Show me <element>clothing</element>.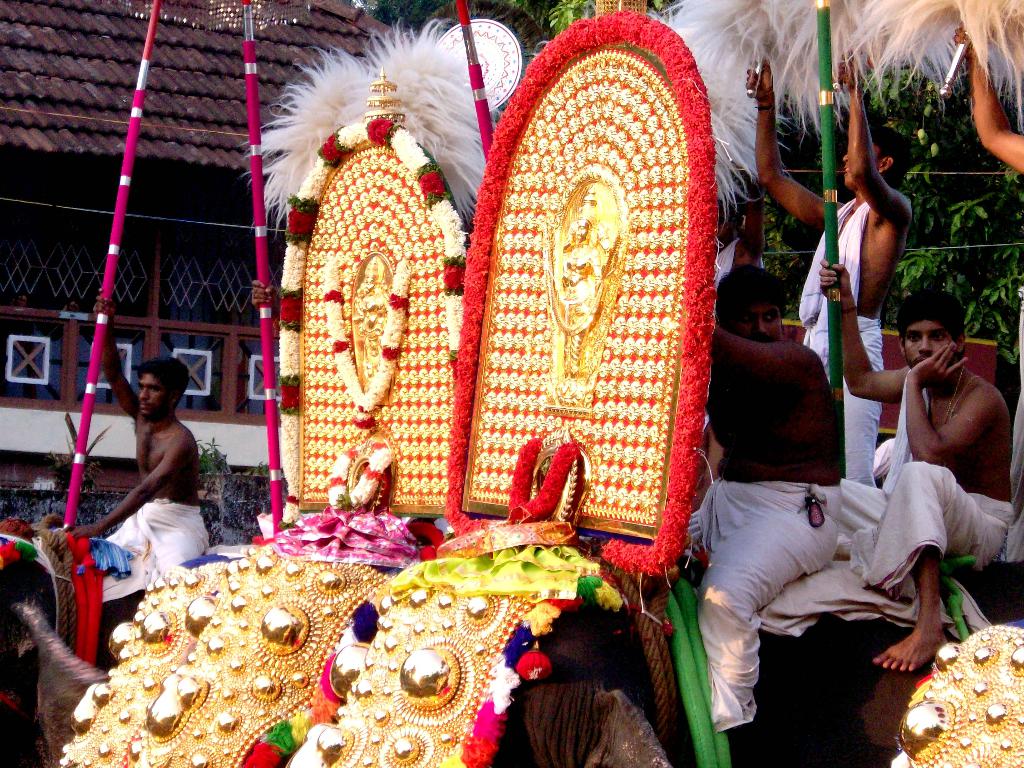
<element>clothing</element> is here: {"left": 688, "top": 457, "right": 855, "bottom": 731}.
